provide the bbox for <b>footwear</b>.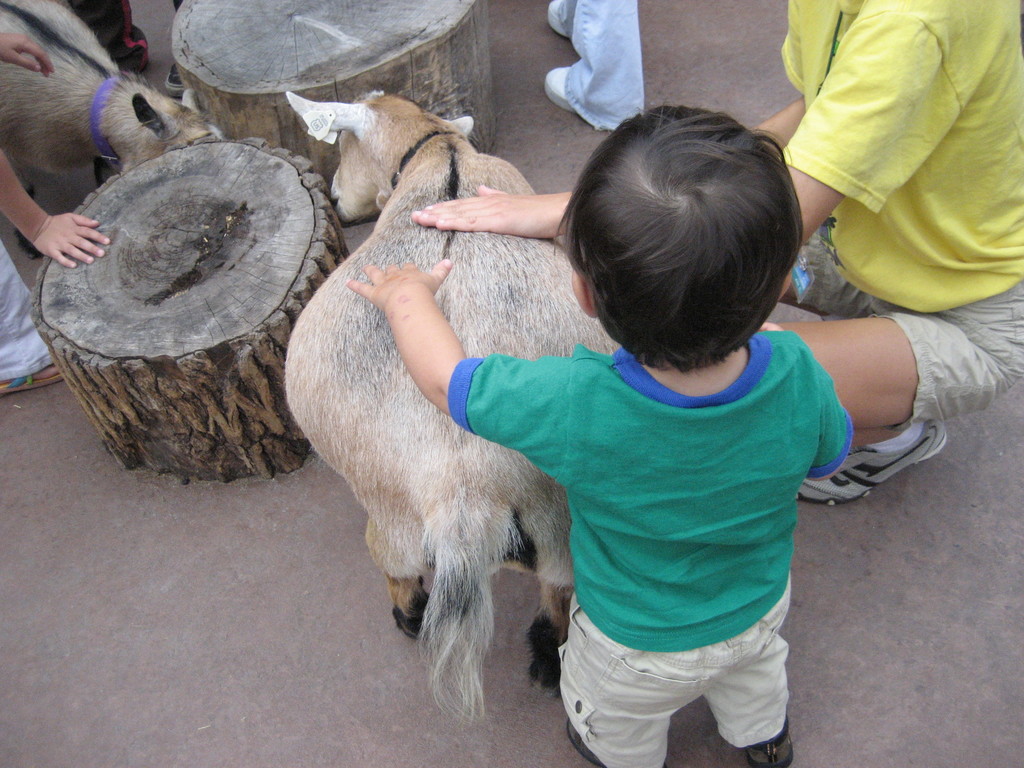
[795, 415, 955, 501].
